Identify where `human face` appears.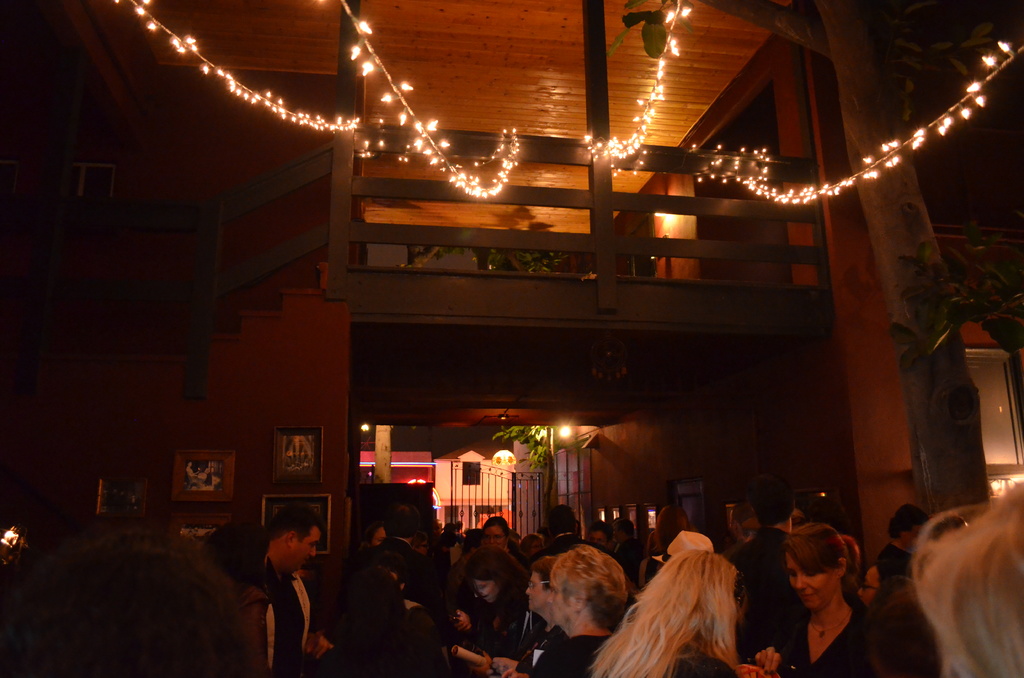
Appears at [592, 528, 609, 547].
